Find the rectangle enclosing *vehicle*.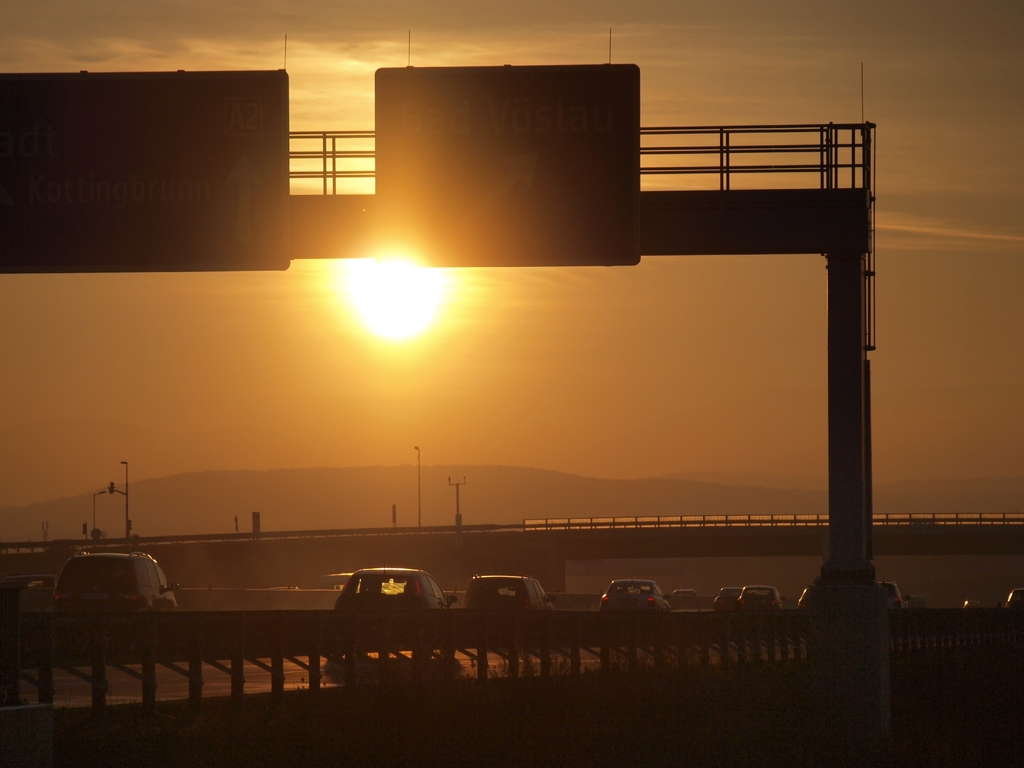
<region>54, 547, 184, 613</region>.
